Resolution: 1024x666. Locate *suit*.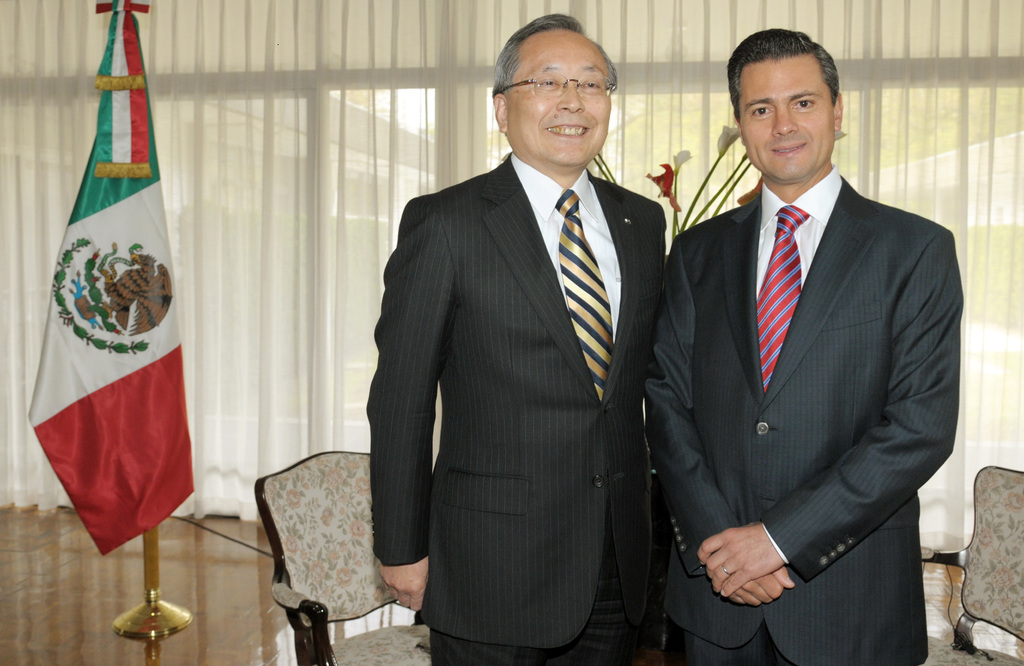
(645,166,965,665).
